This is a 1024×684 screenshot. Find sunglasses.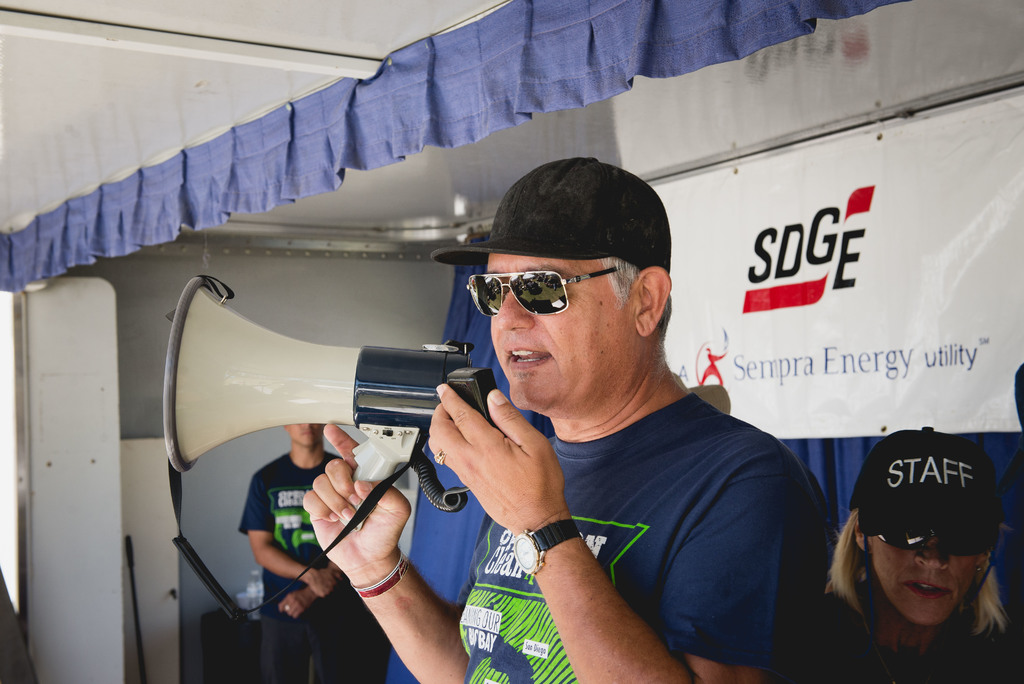
Bounding box: (884,526,991,559).
